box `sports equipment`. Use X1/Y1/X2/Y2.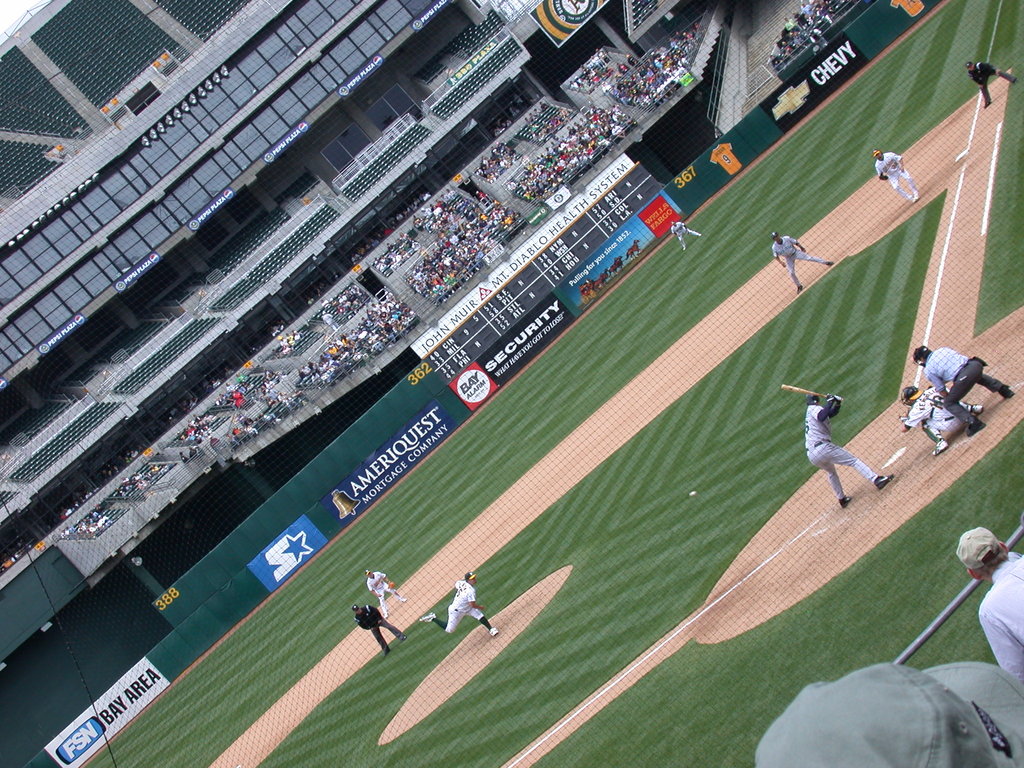
804/406/831/449.
